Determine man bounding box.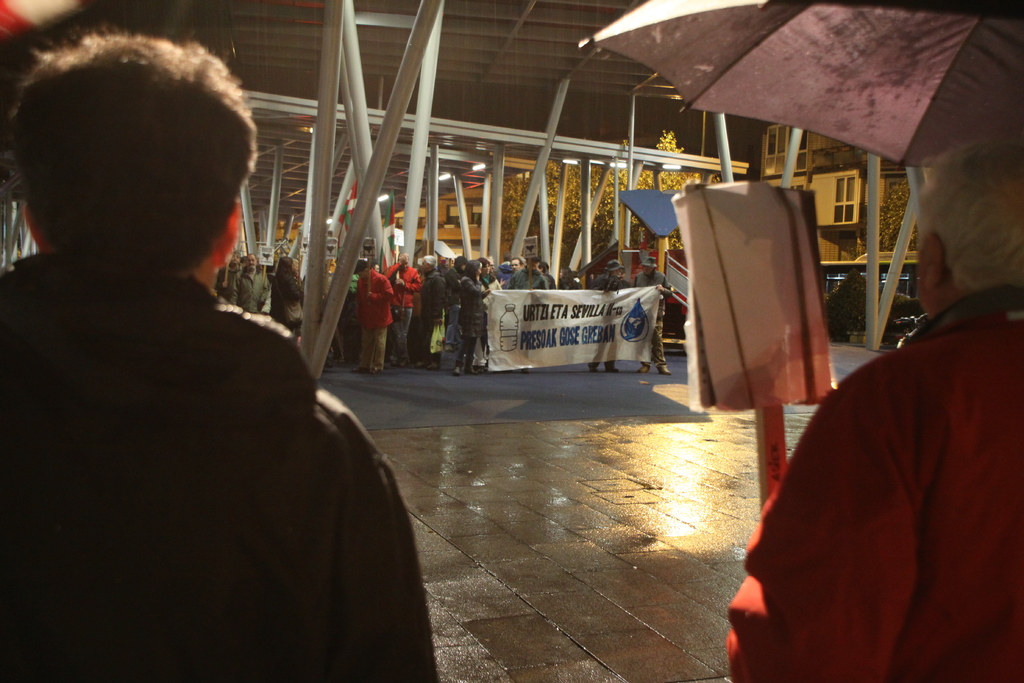
Determined: x1=234, y1=253, x2=265, y2=313.
